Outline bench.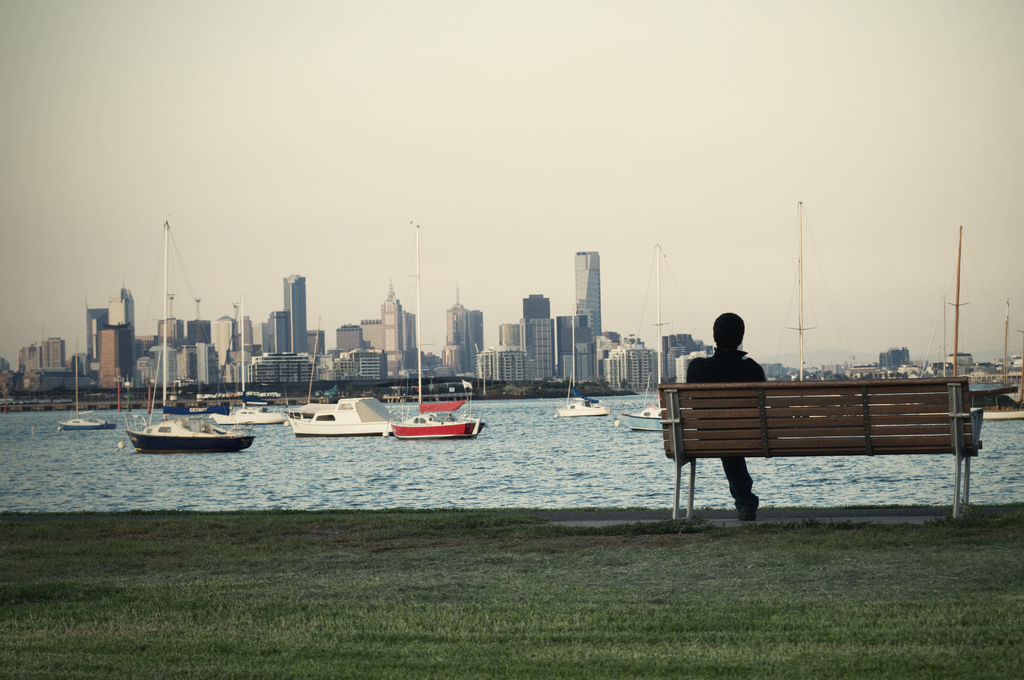
Outline: x1=634, y1=360, x2=1007, y2=526.
